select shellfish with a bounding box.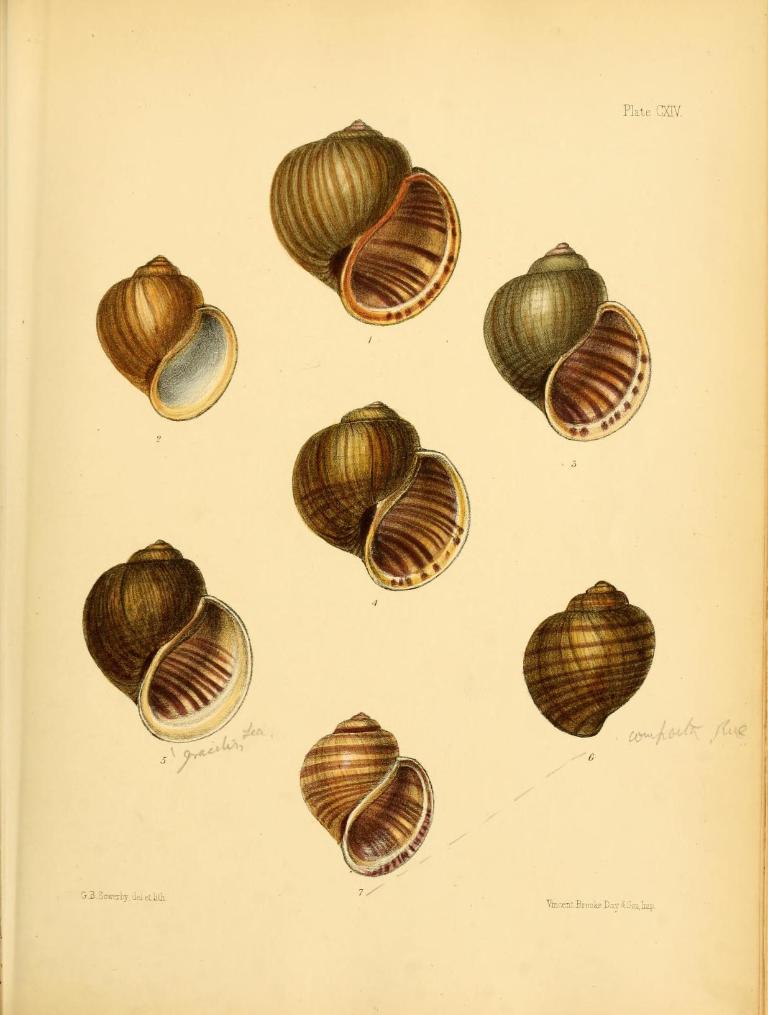
<box>90,249,246,421</box>.
